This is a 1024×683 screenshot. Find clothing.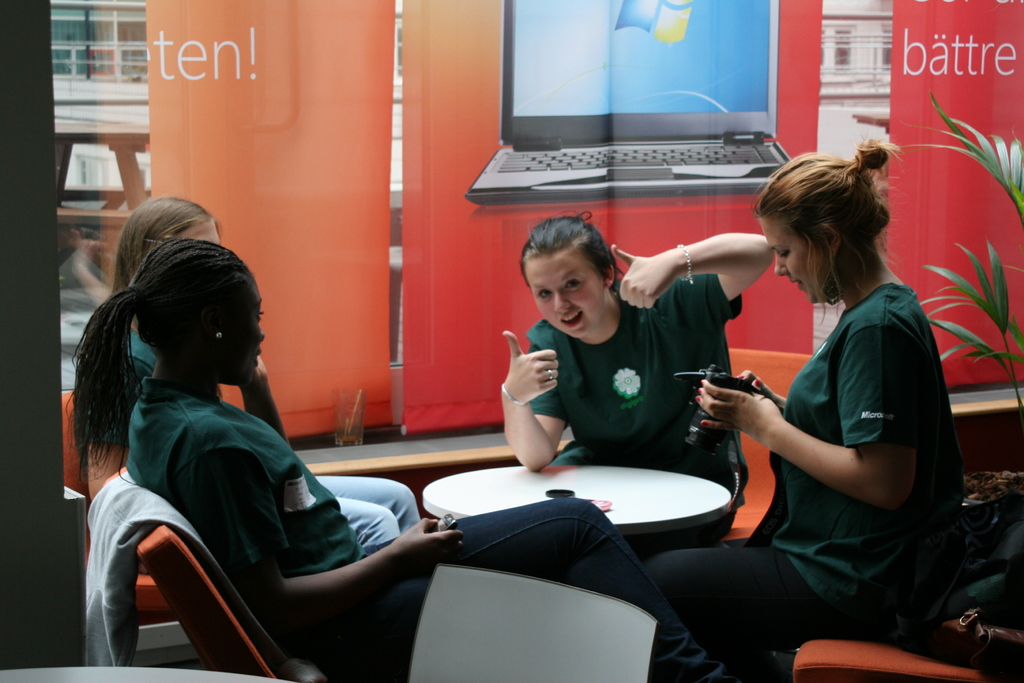
Bounding box: <bbox>712, 231, 964, 636</bbox>.
